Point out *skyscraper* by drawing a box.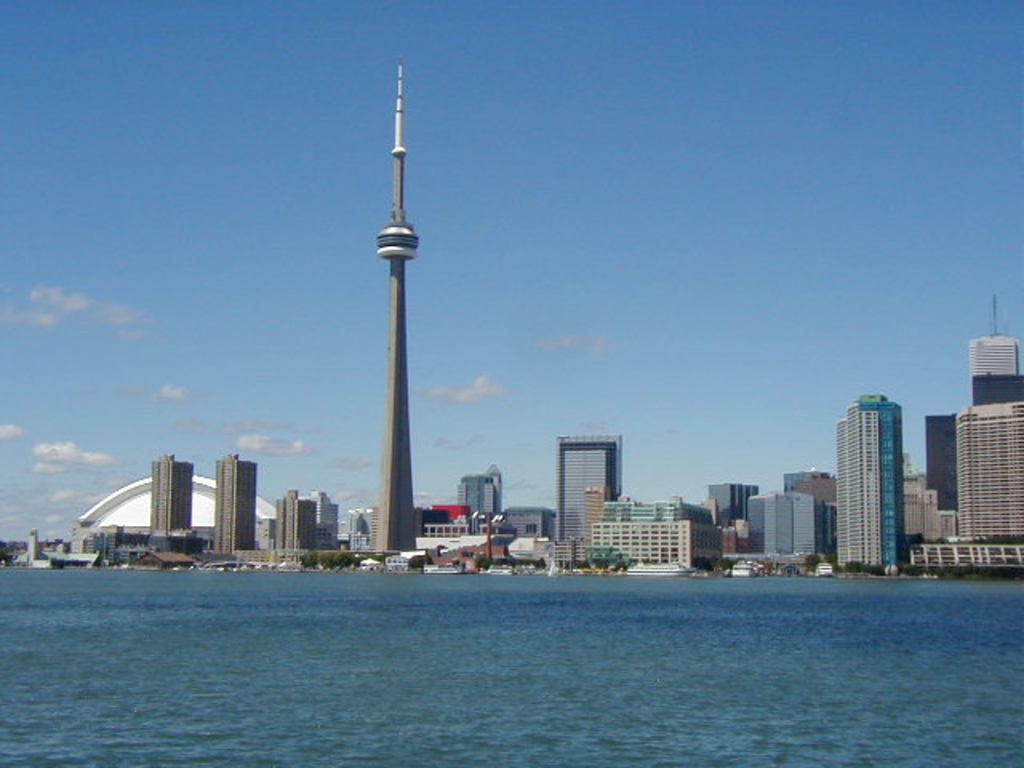
bbox=[213, 450, 256, 555].
